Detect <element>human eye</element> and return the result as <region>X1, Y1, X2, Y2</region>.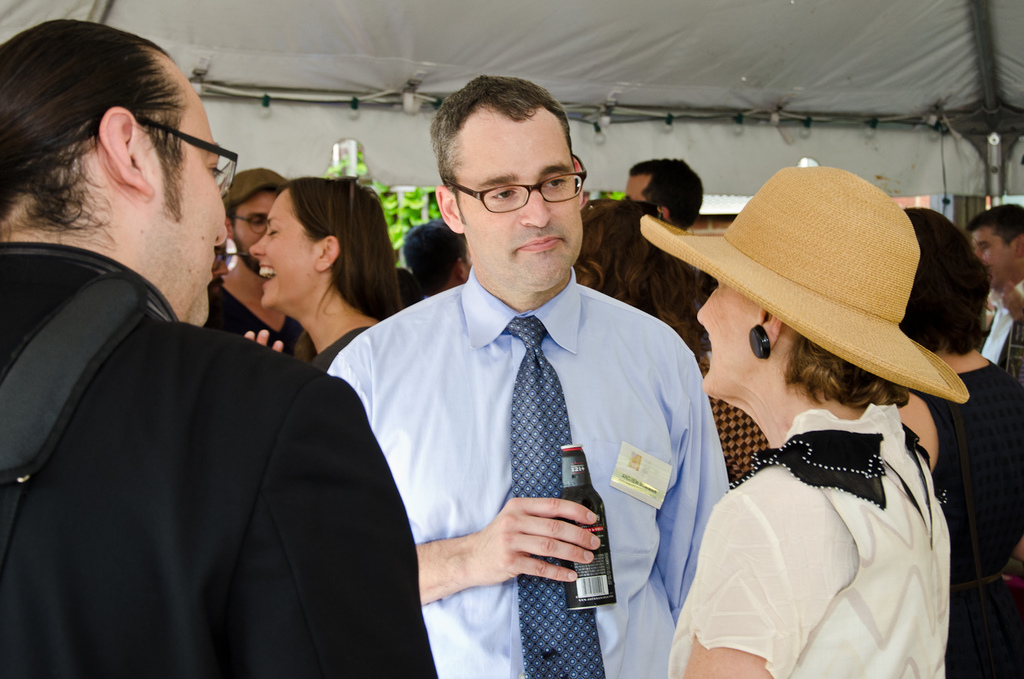
<region>247, 212, 263, 229</region>.
